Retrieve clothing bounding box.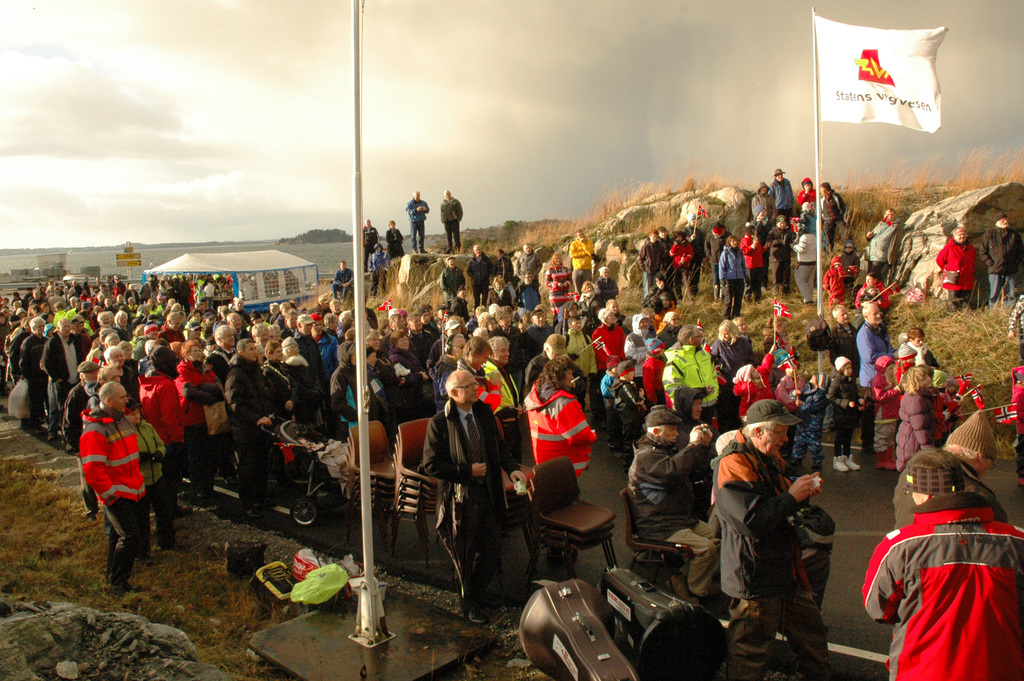
Bounding box: box=[385, 350, 440, 382].
